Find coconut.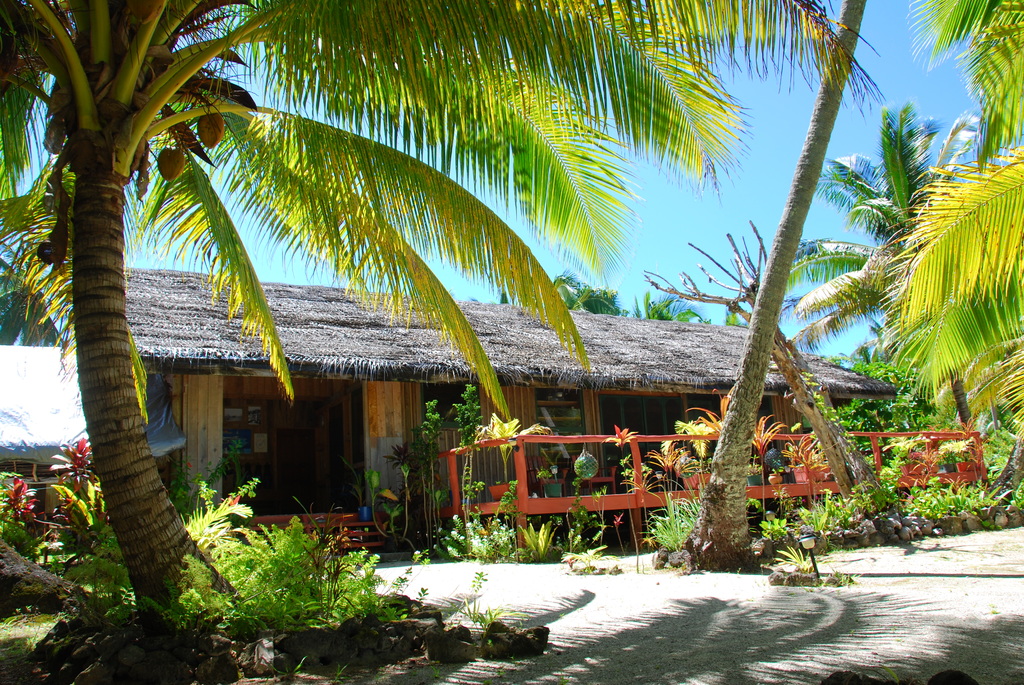
(130,0,165,25).
